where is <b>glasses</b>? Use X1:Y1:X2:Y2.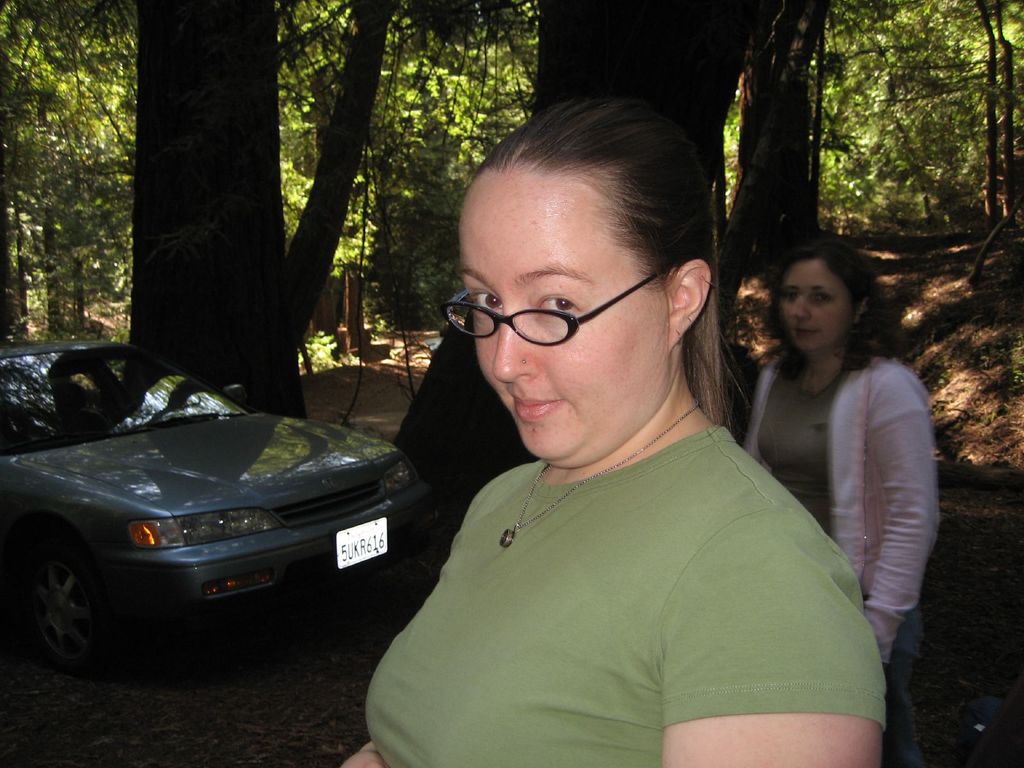
443:272:682:356.
